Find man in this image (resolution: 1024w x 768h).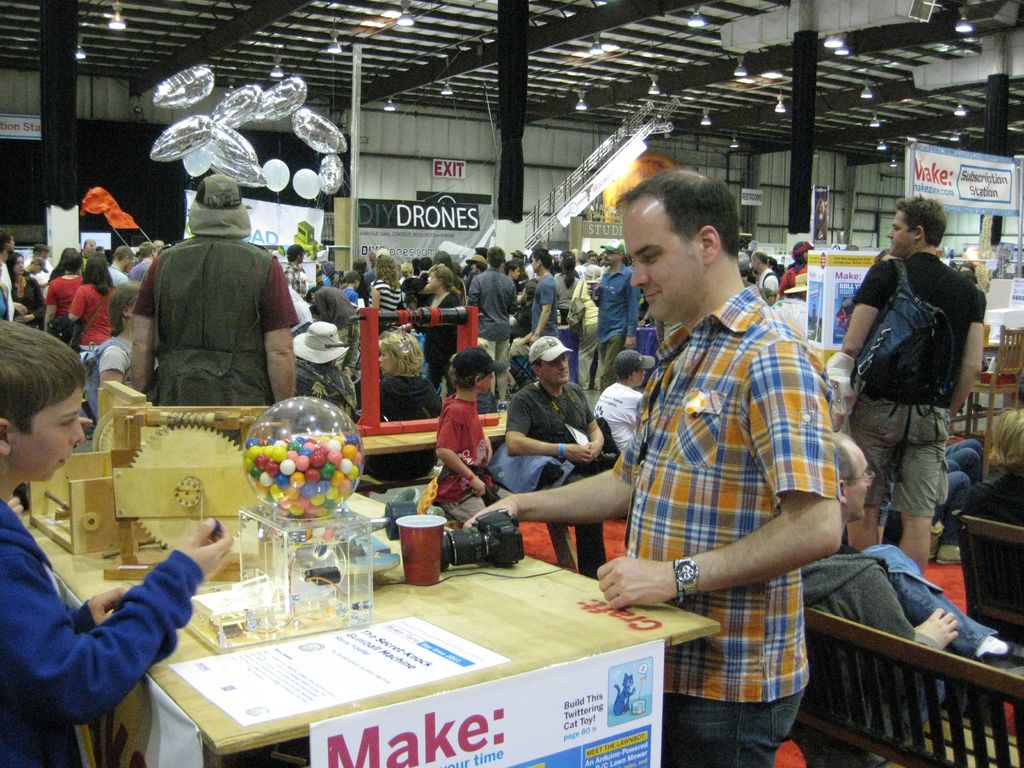
(left=838, top=193, right=988, bottom=577).
